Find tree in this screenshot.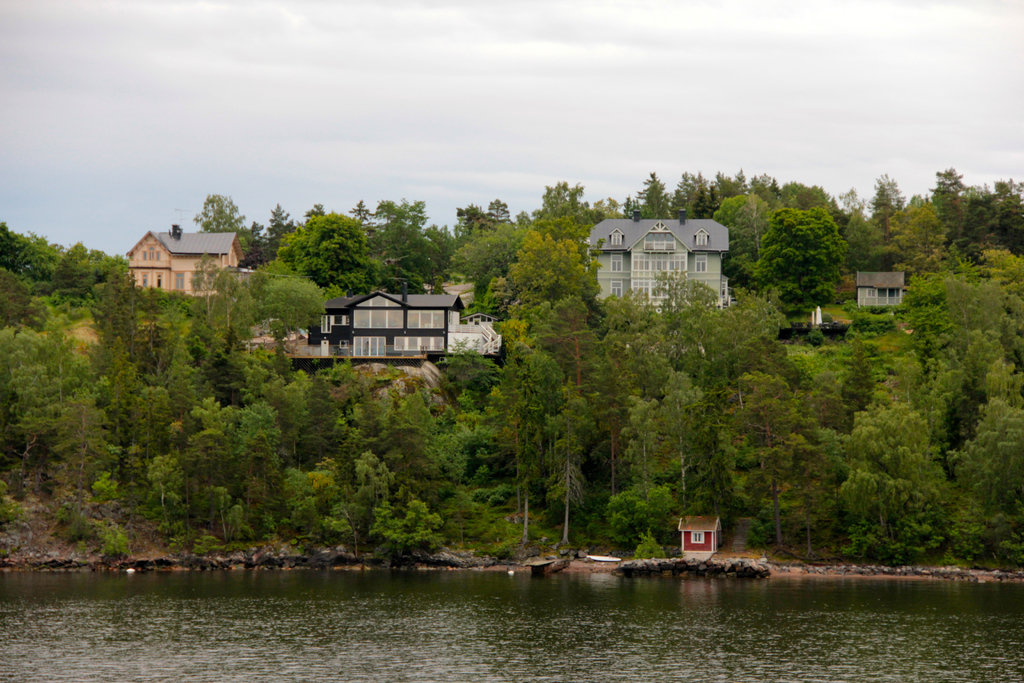
The bounding box for tree is crop(730, 170, 753, 193).
